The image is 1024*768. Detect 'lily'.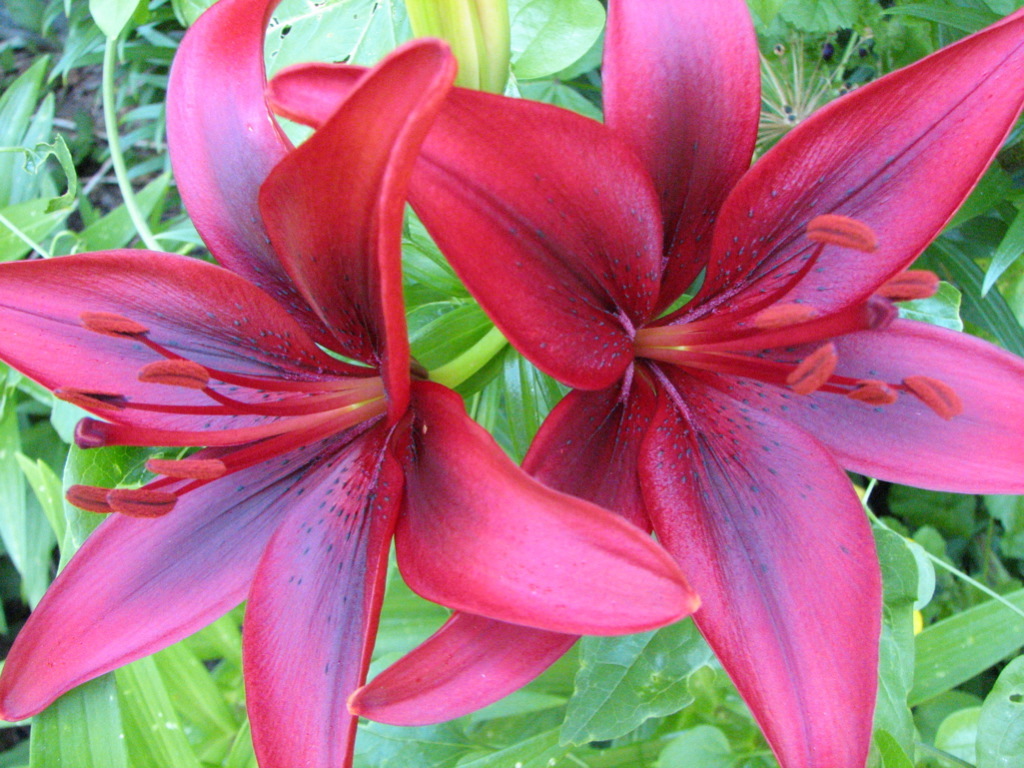
Detection: (x1=268, y1=0, x2=1023, y2=767).
